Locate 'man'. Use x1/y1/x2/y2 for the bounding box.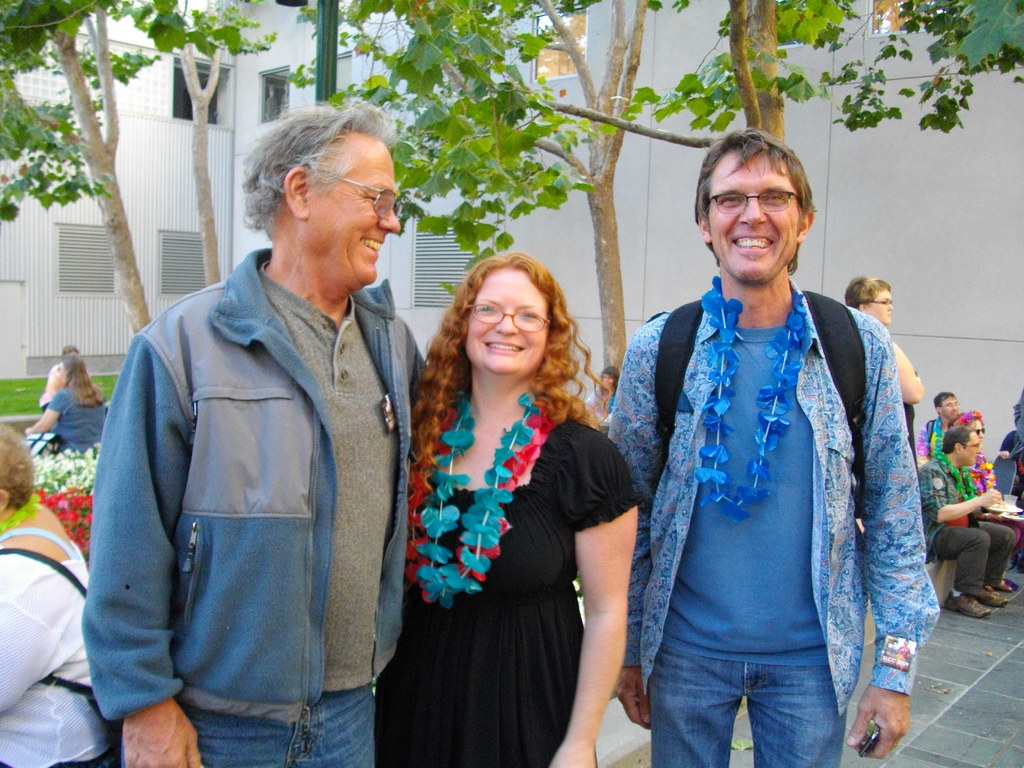
916/426/1007/619.
